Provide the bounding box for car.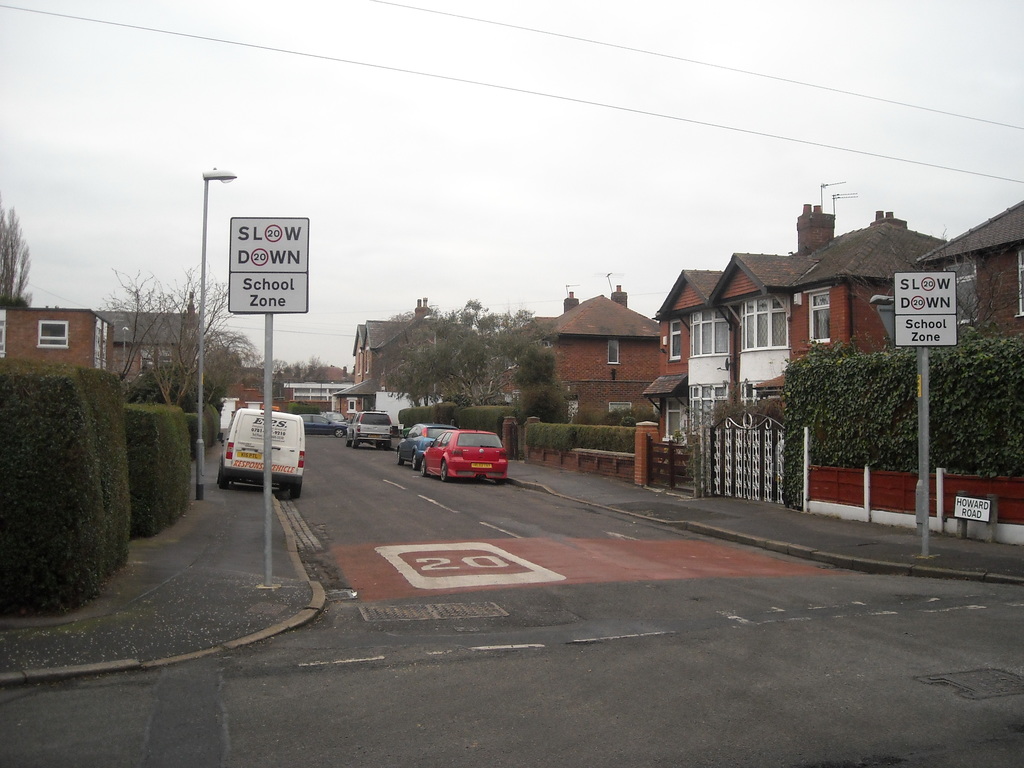
<box>297,413,346,442</box>.
